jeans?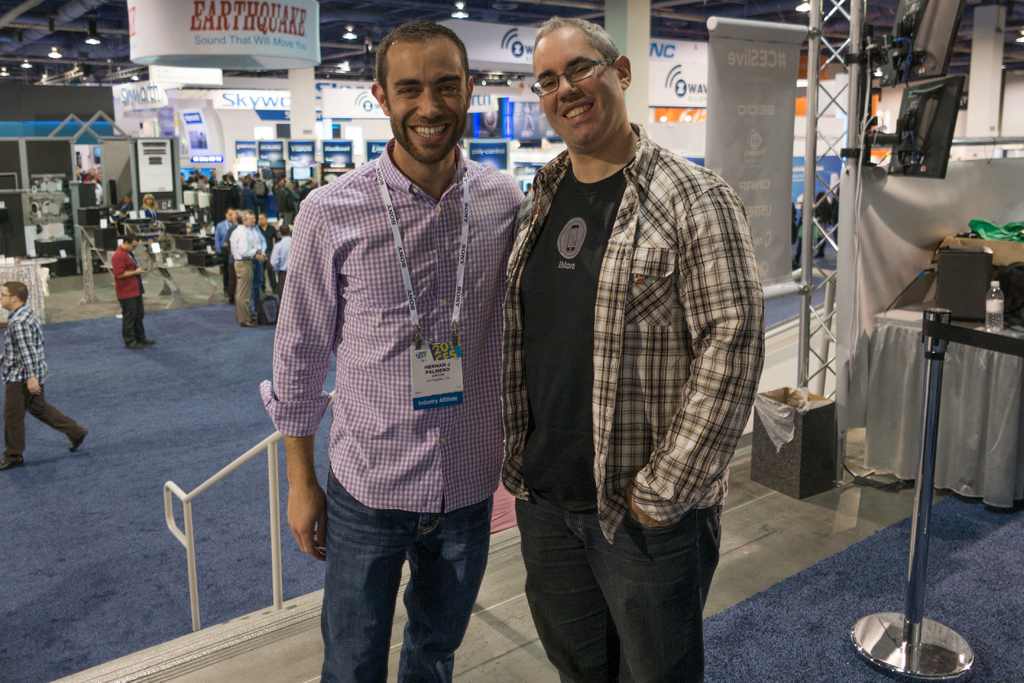
[x1=118, y1=295, x2=143, y2=340]
